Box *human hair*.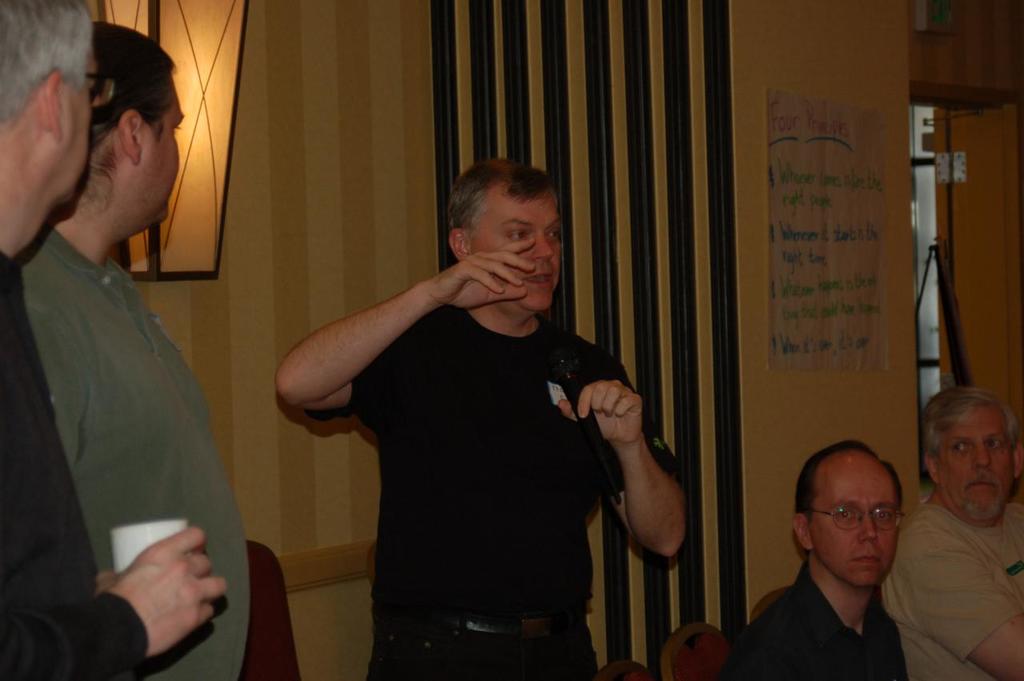
select_region(922, 386, 1012, 474).
